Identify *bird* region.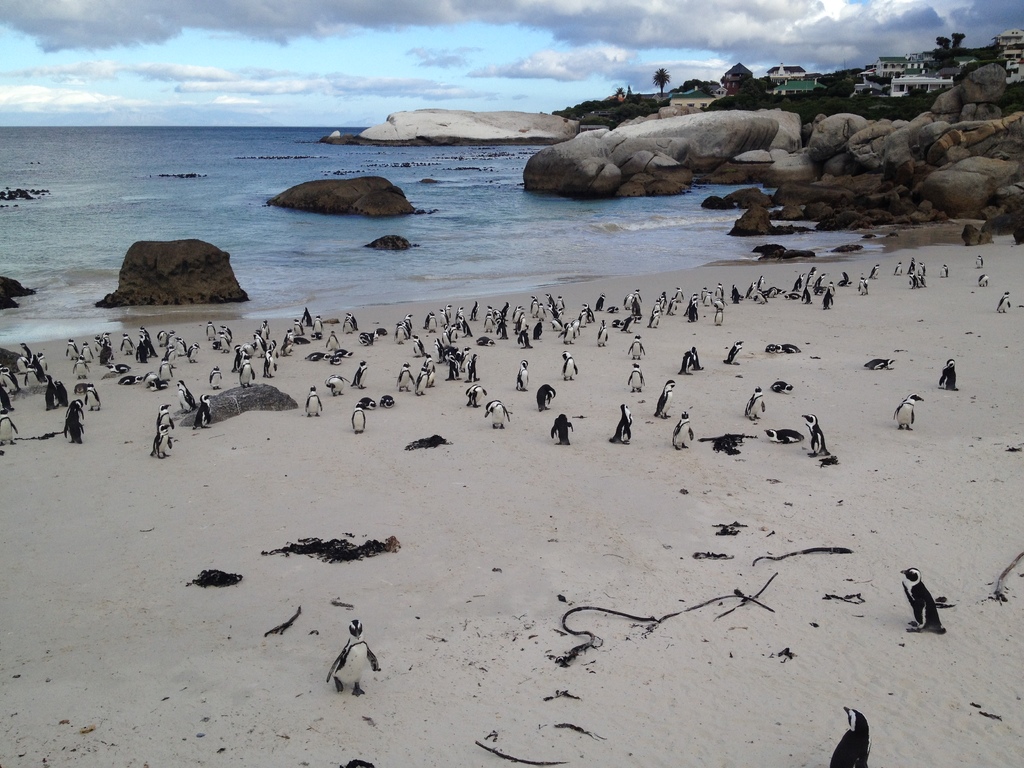
Region: <region>804, 415, 829, 458</region>.
